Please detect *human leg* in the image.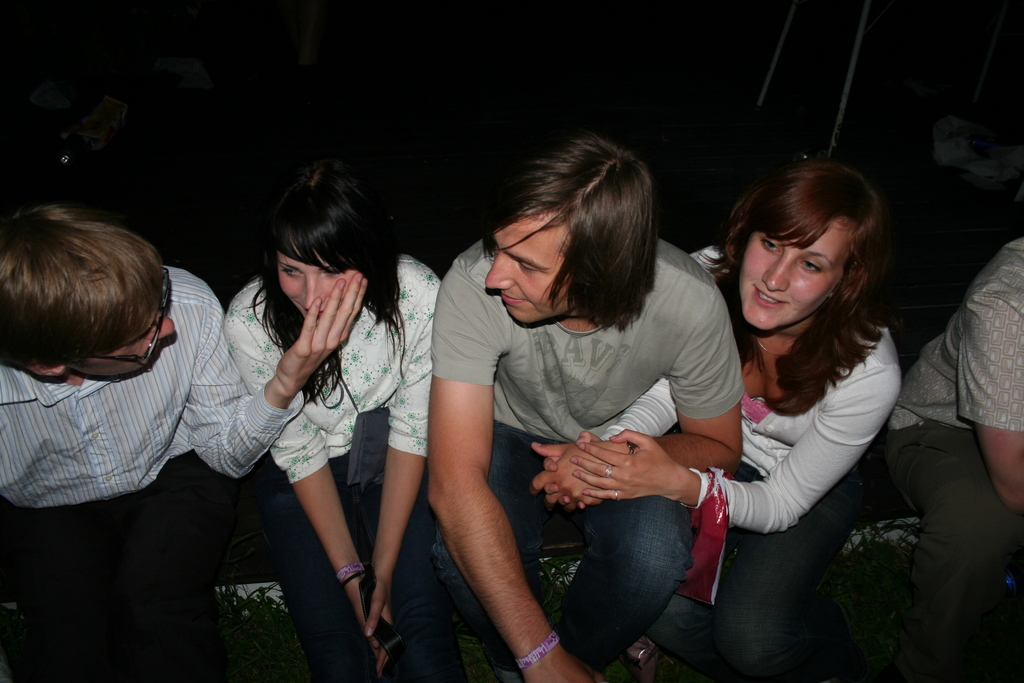
[710, 472, 852, 682].
